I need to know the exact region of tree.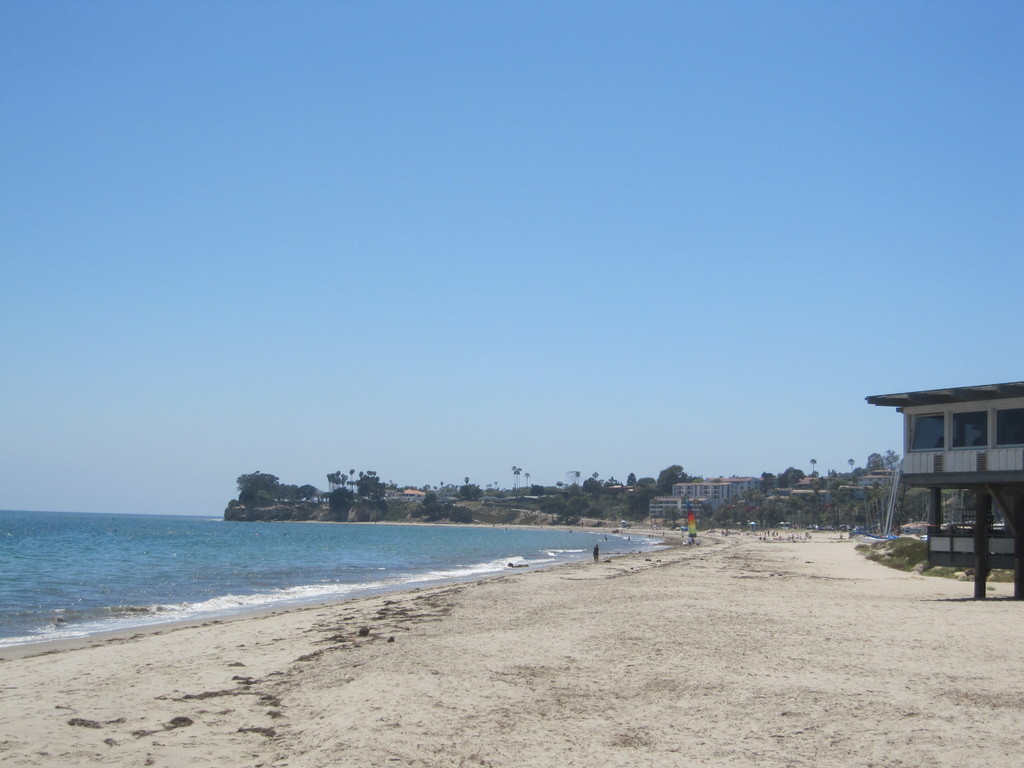
Region: (left=888, top=446, right=900, bottom=483).
